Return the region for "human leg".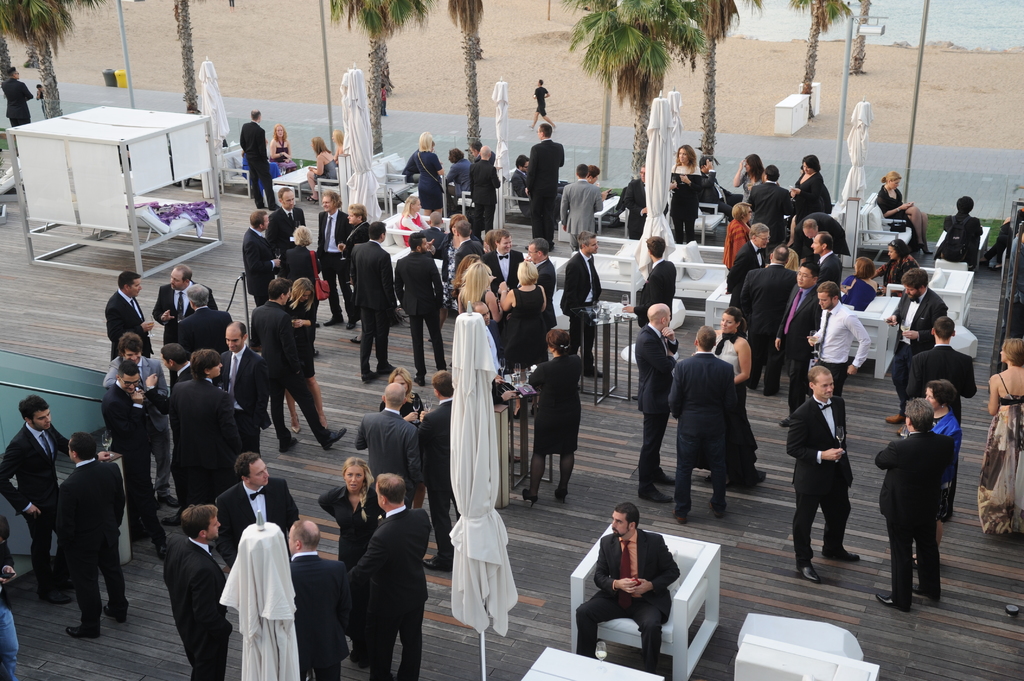
[376, 322, 387, 368].
